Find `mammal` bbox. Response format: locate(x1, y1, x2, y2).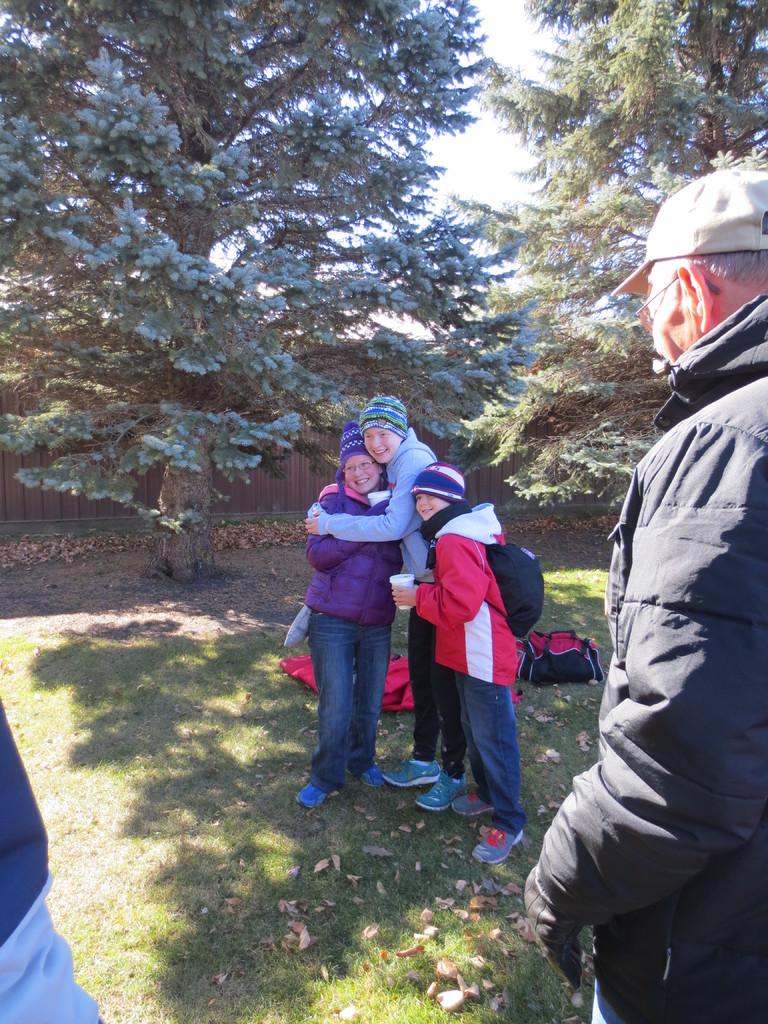
locate(564, 128, 767, 1023).
